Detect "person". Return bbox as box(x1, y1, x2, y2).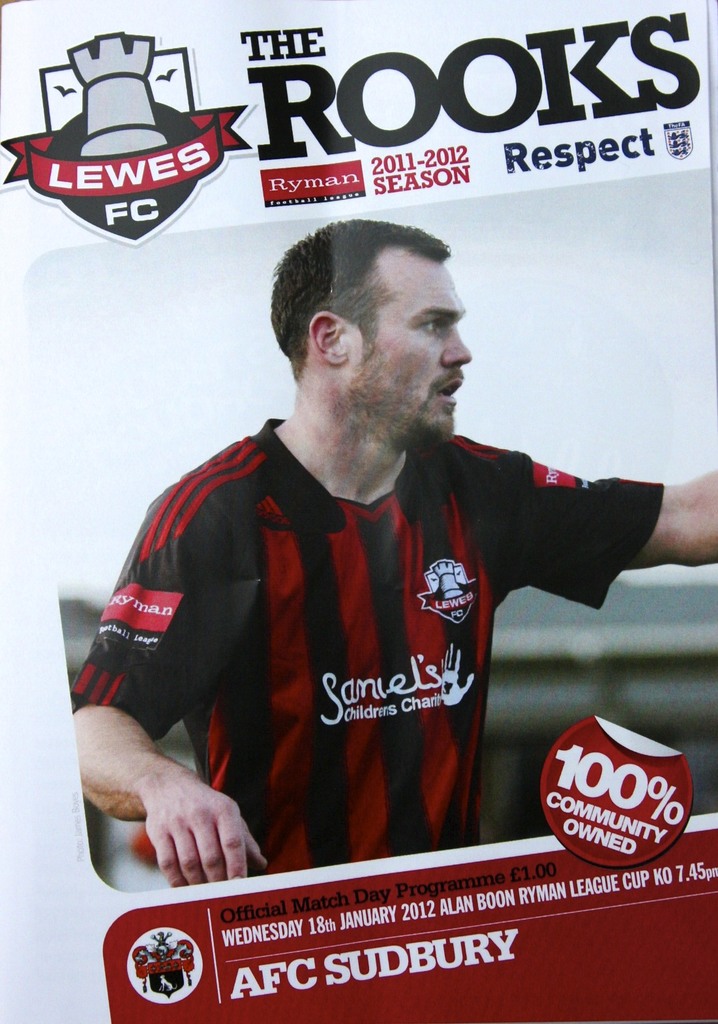
box(69, 215, 717, 885).
